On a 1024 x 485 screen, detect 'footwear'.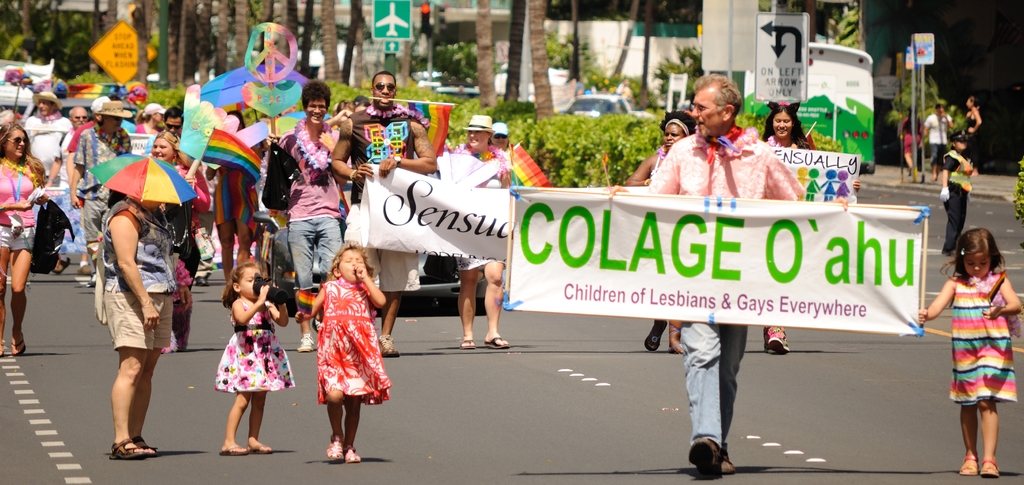
bbox=[978, 455, 996, 479].
